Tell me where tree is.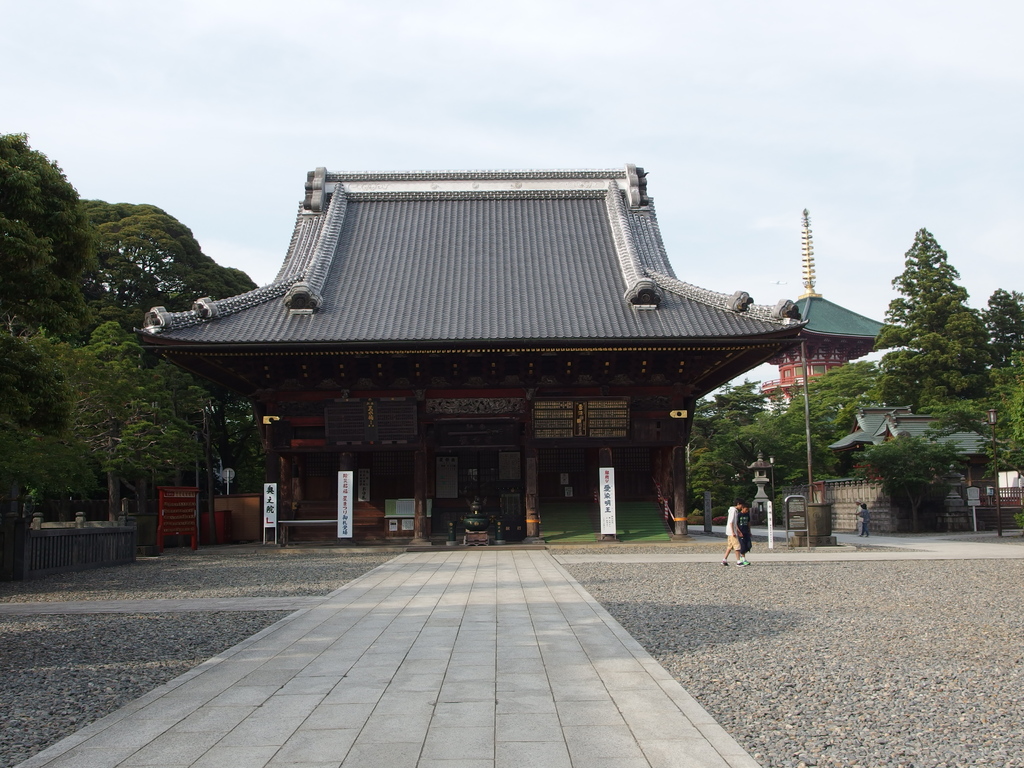
tree is at (0, 326, 96, 621).
